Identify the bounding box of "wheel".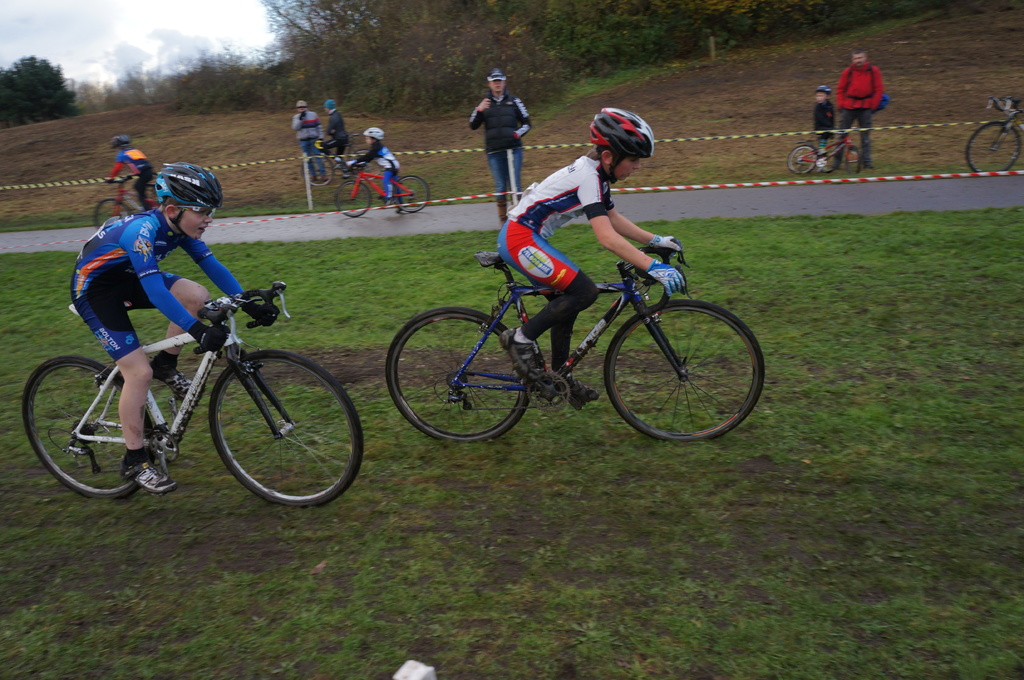
<region>964, 123, 1022, 173</region>.
